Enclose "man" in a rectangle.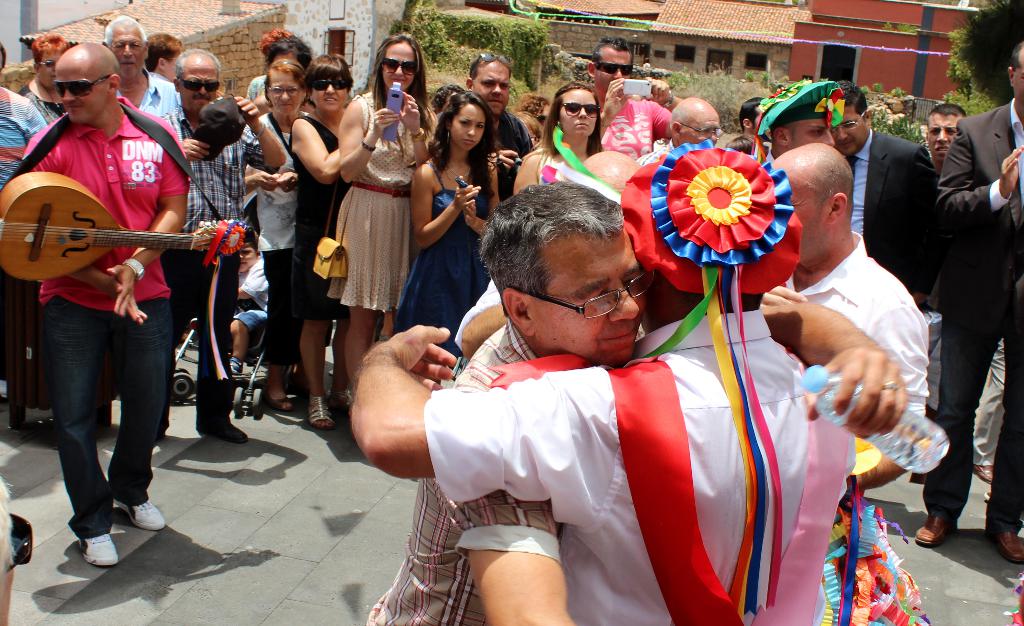
locate(640, 93, 724, 159).
